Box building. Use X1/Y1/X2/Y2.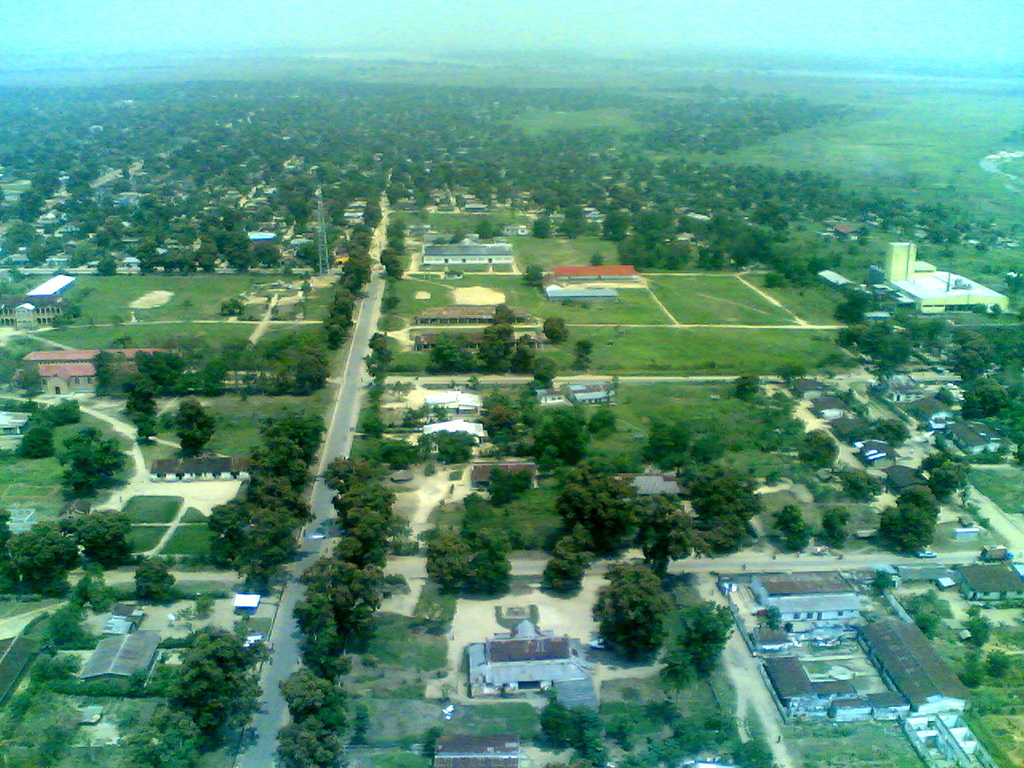
915/394/954/434.
